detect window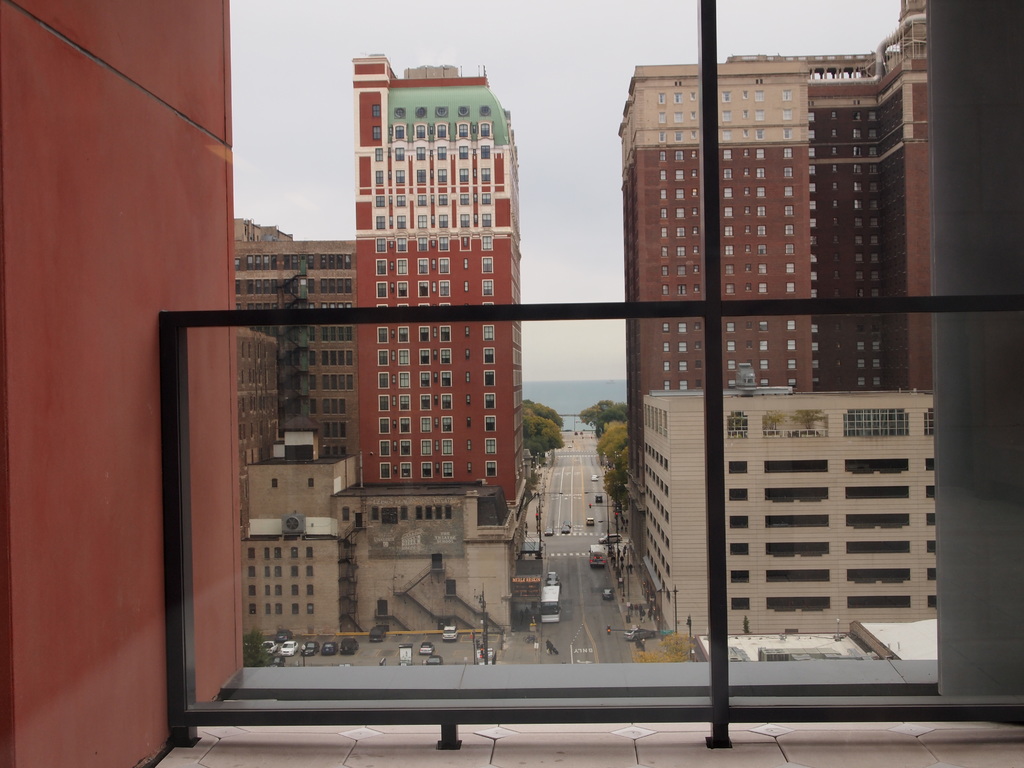
780:88:794:100
